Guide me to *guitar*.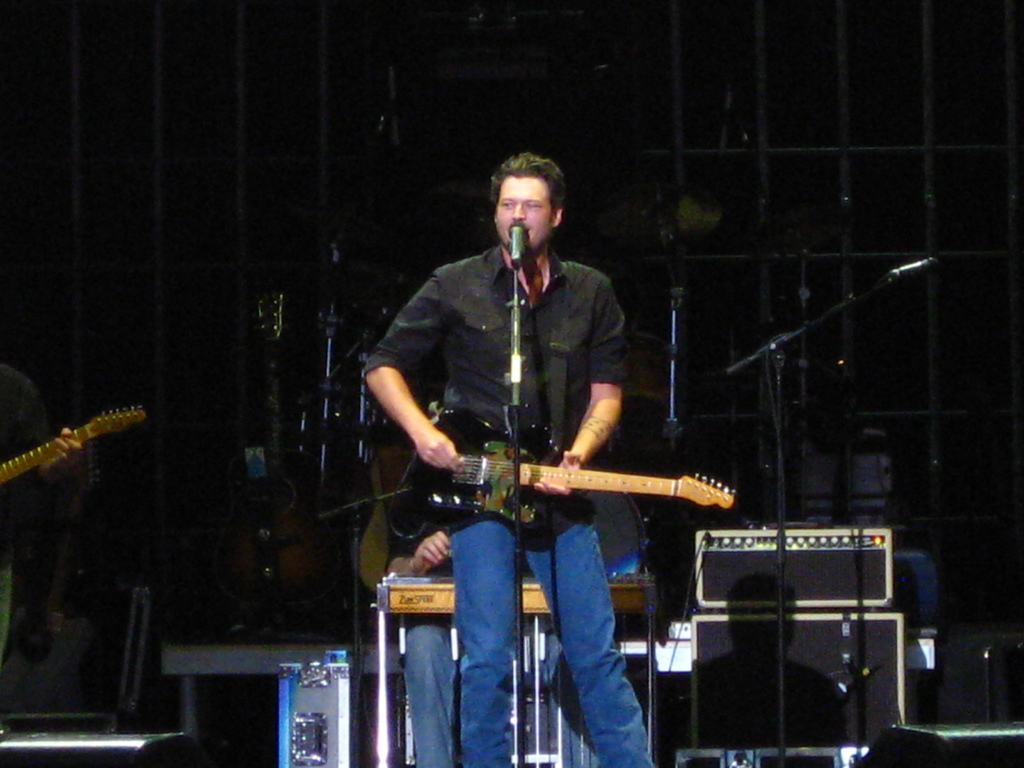
Guidance: l=363, t=413, r=743, b=549.
